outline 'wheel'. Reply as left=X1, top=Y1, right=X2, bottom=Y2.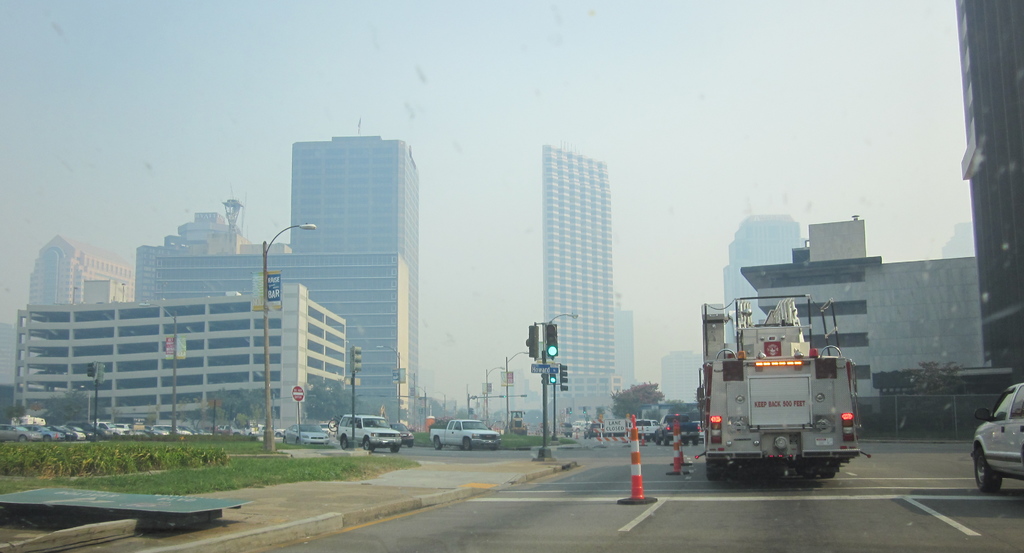
left=973, top=444, right=1003, bottom=494.
